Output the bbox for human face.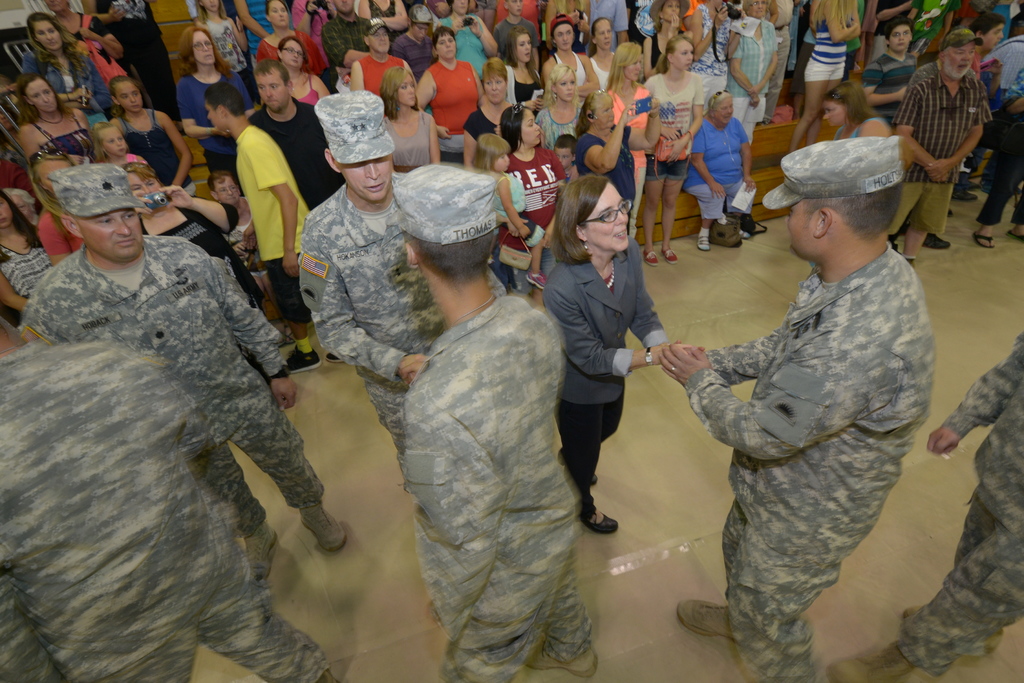
x1=596 y1=21 x2=614 y2=49.
